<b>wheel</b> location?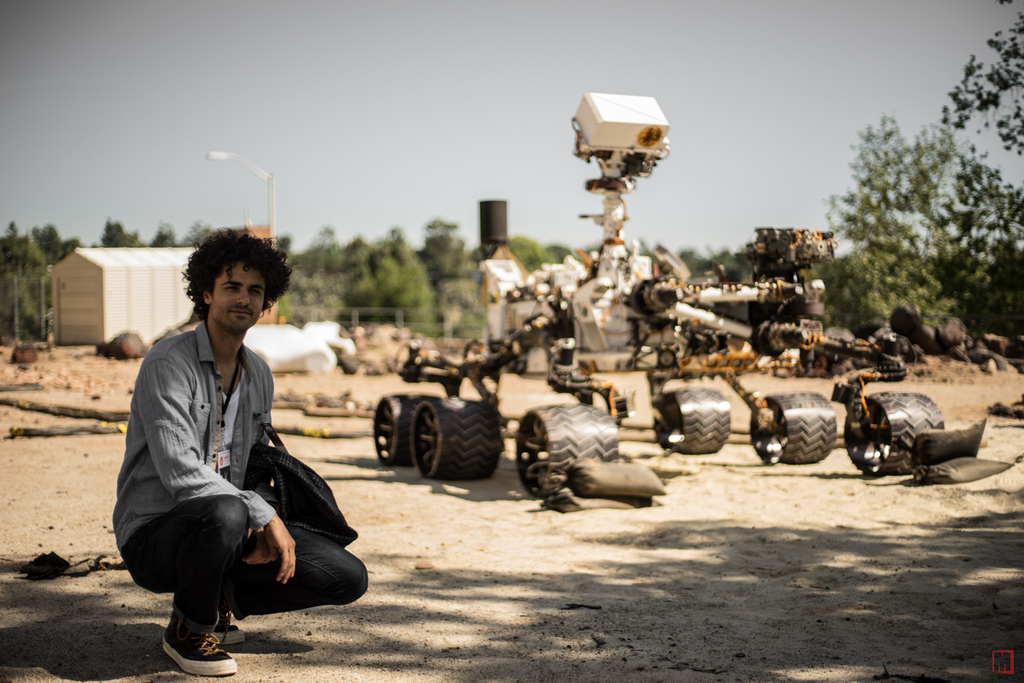
{"x1": 518, "y1": 403, "x2": 615, "y2": 494}
